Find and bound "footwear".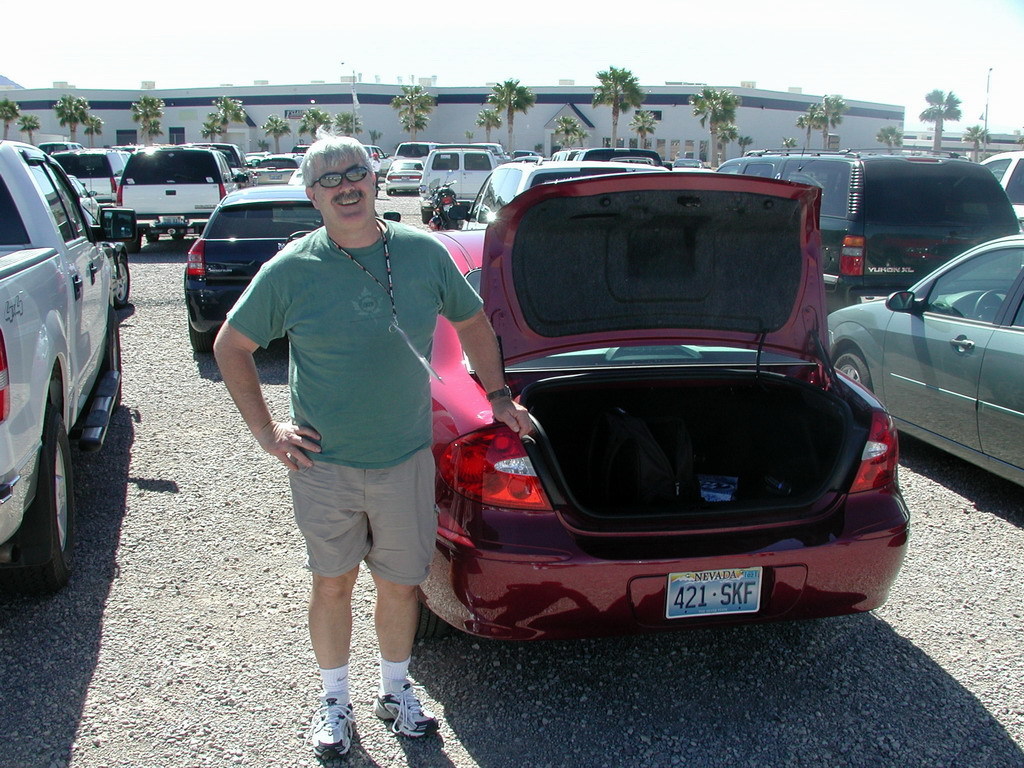
Bound: 373 674 436 738.
